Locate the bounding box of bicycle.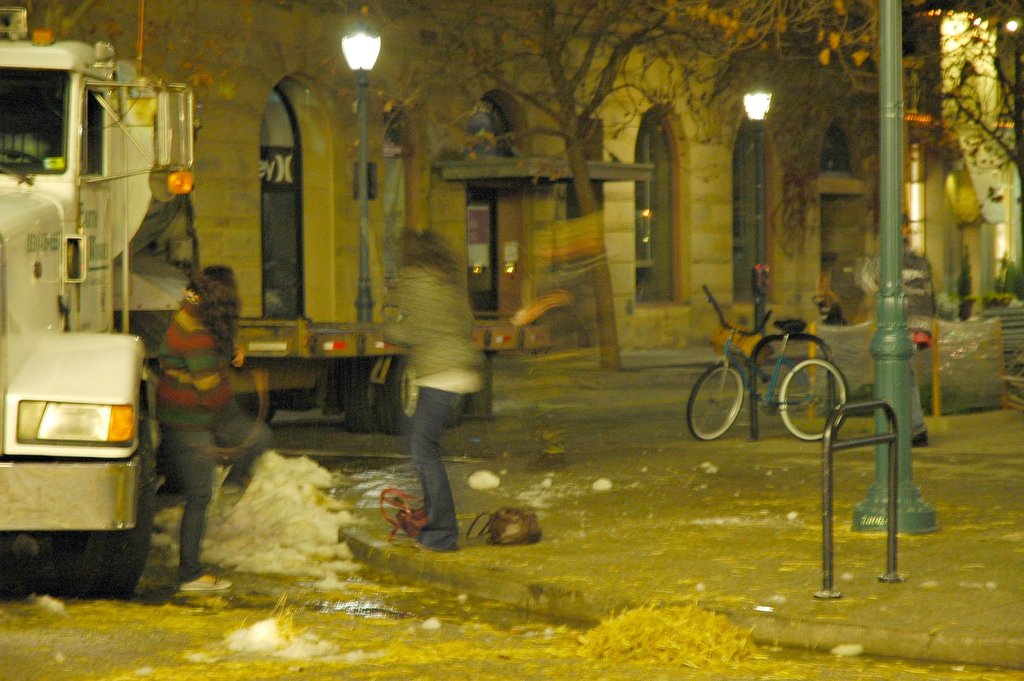
Bounding box: 698/295/863/448.
